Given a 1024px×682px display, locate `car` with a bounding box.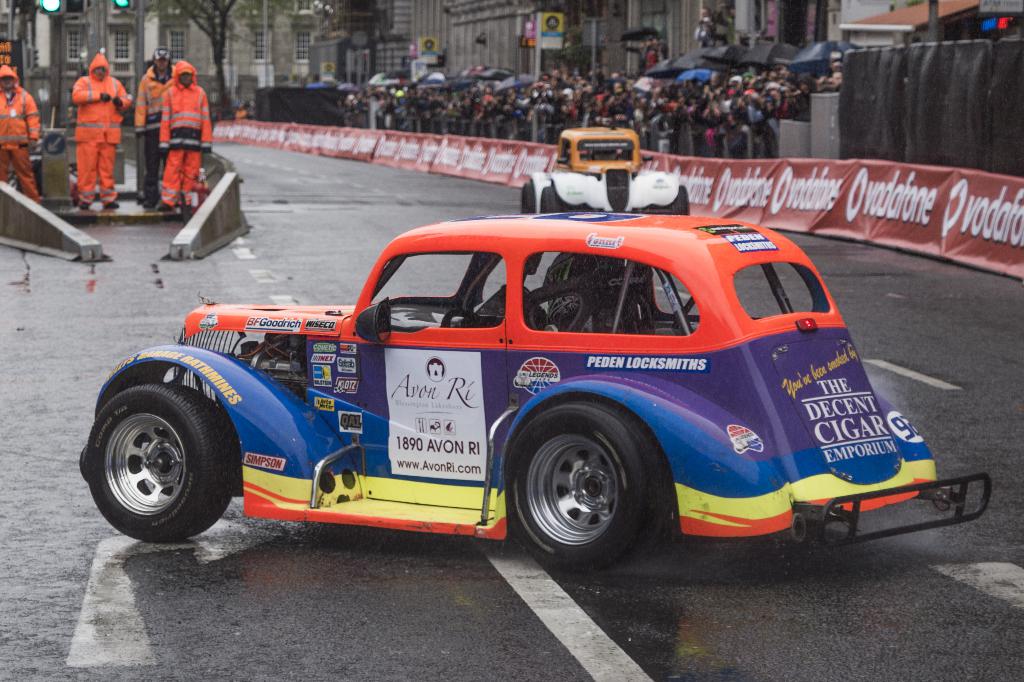
Located: {"left": 81, "top": 194, "right": 988, "bottom": 580}.
